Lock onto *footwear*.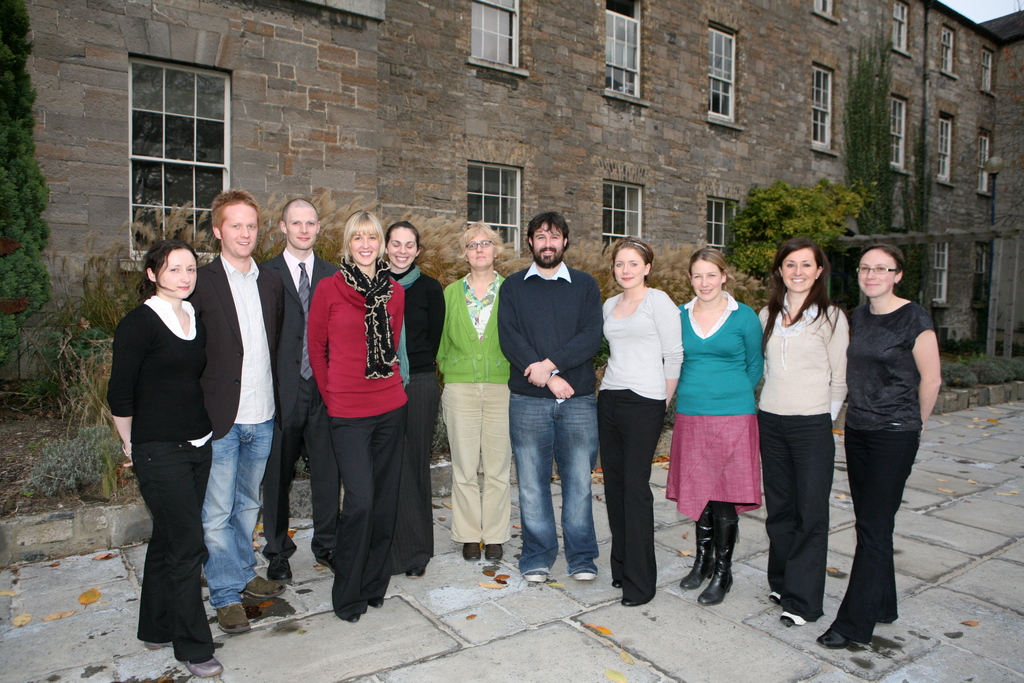
Locked: 370:594:383:609.
